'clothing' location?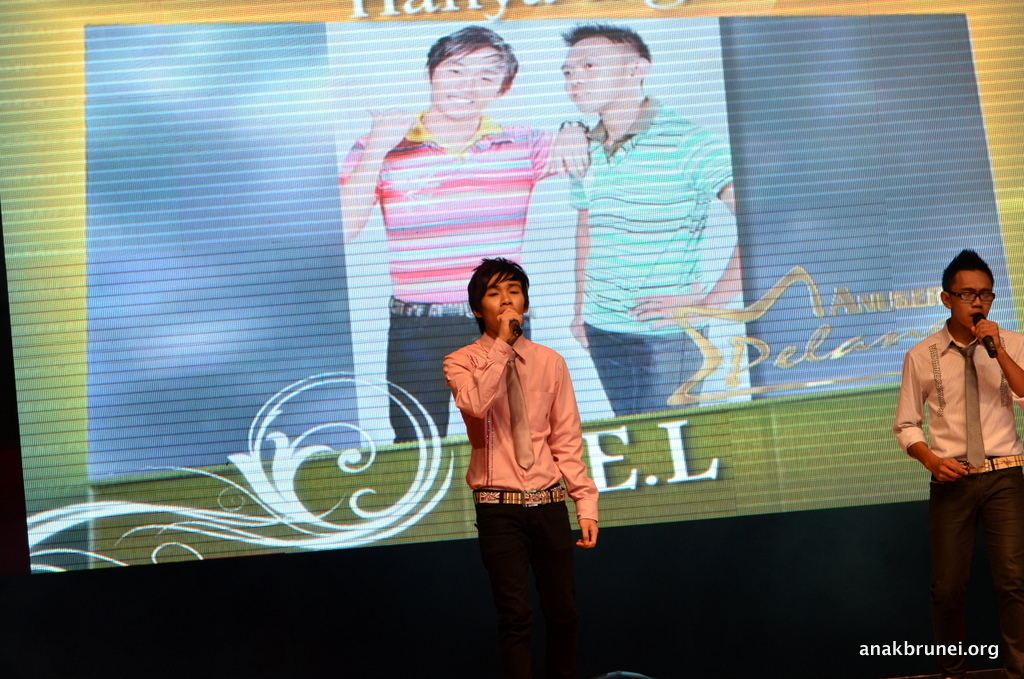
(895,315,1023,678)
